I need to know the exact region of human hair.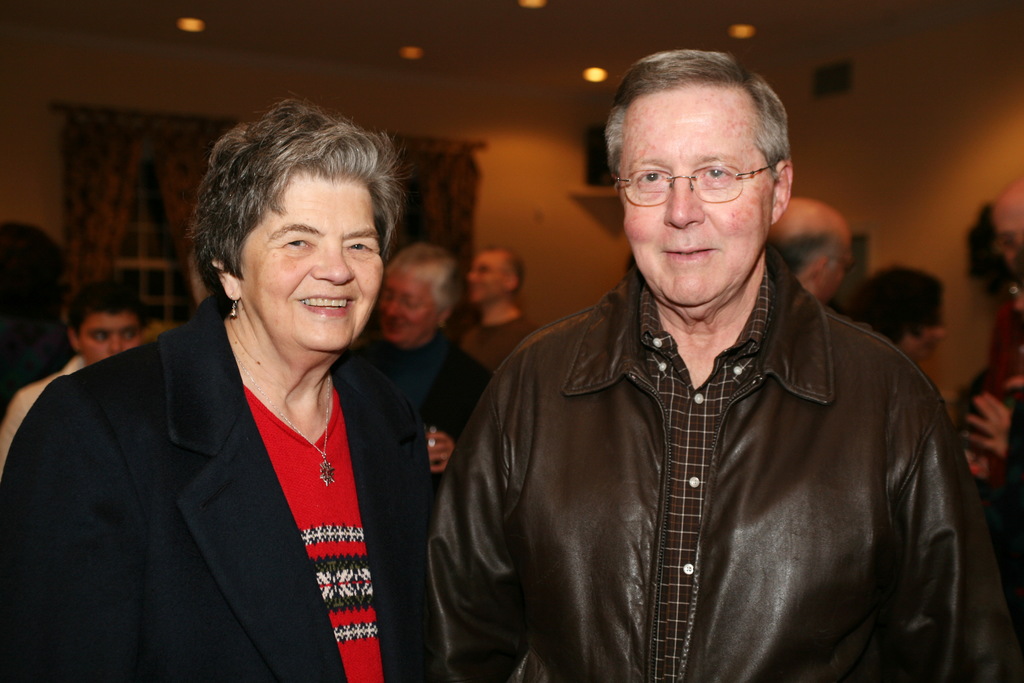
Region: <bbox>764, 232, 846, 276</bbox>.
